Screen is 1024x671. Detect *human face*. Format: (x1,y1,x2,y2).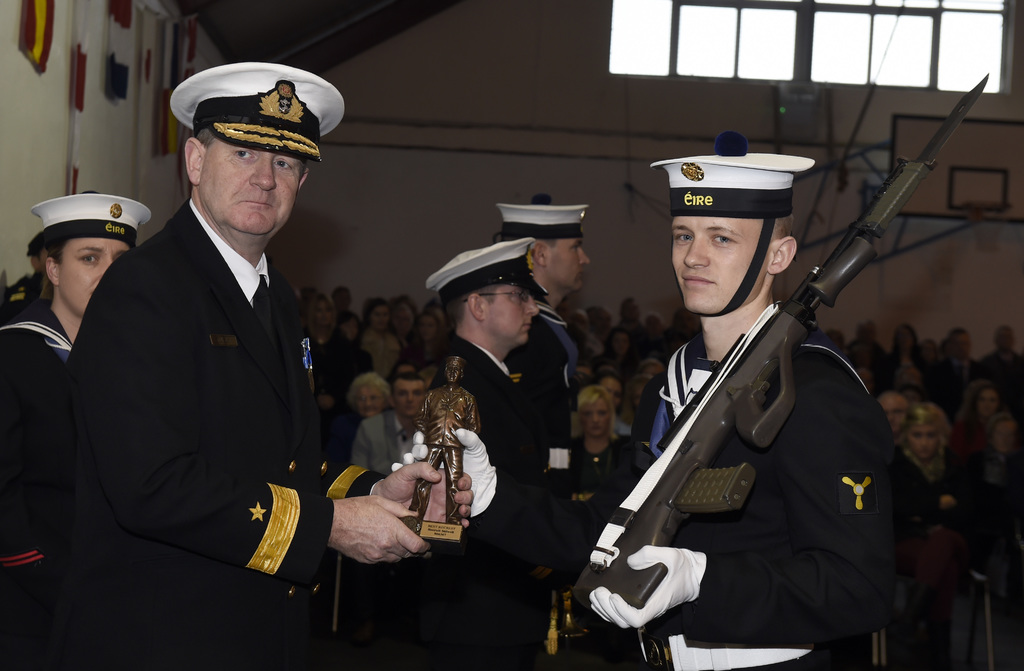
(417,311,439,339).
